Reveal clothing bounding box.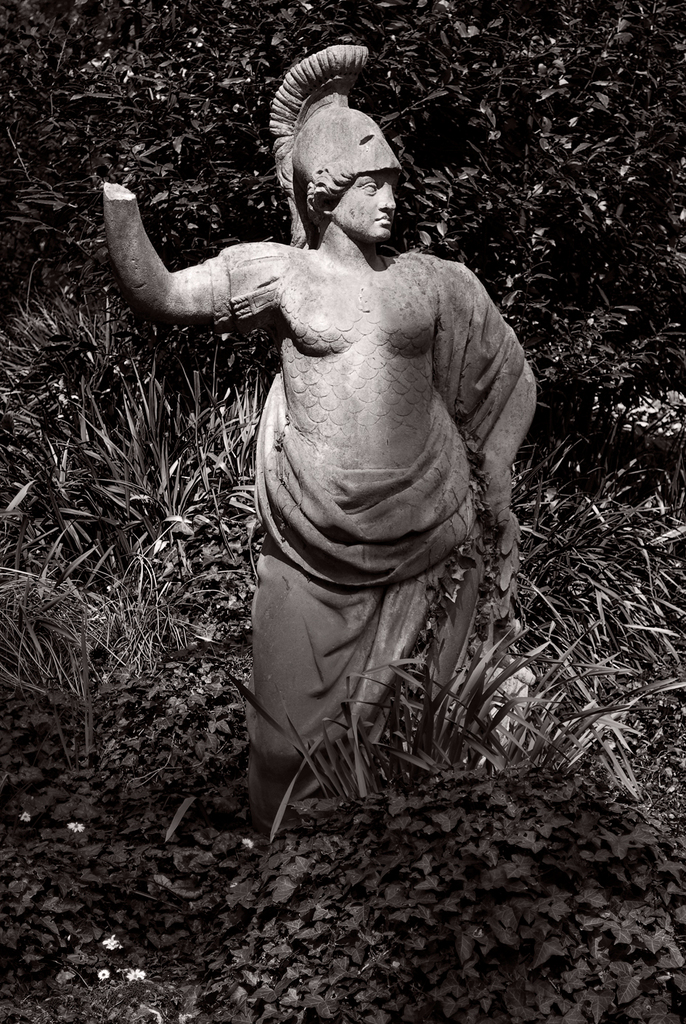
Revealed: region(176, 183, 536, 804).
